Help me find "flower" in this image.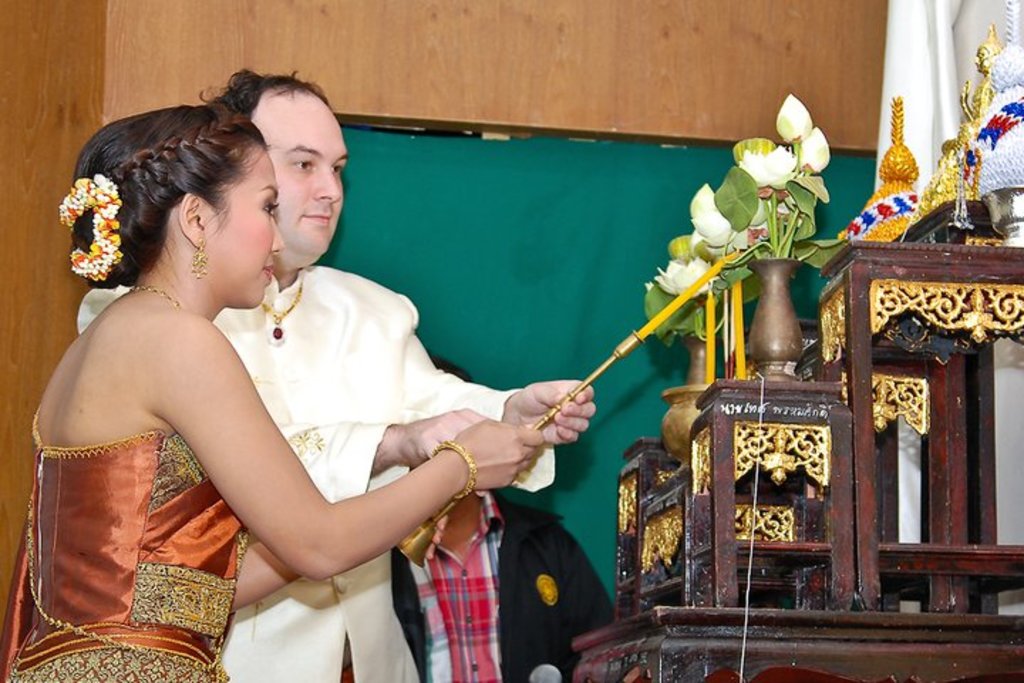
Found it: 654 256 718 303.
